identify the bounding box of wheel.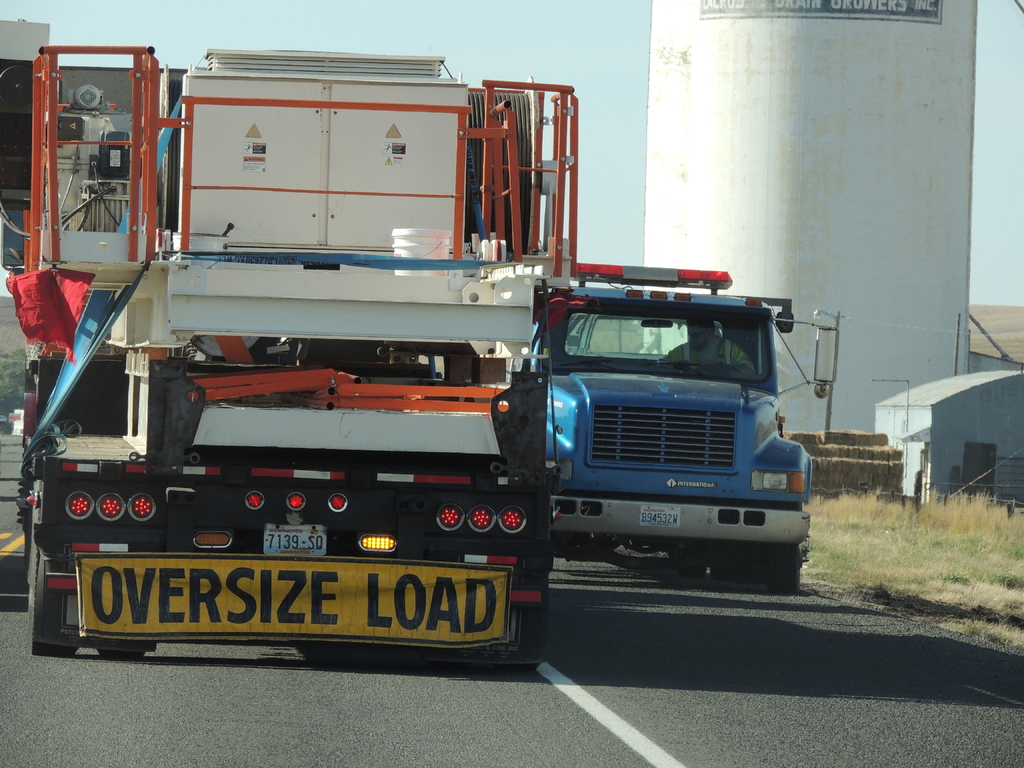
l=493, t=663, r=540, b=674.
